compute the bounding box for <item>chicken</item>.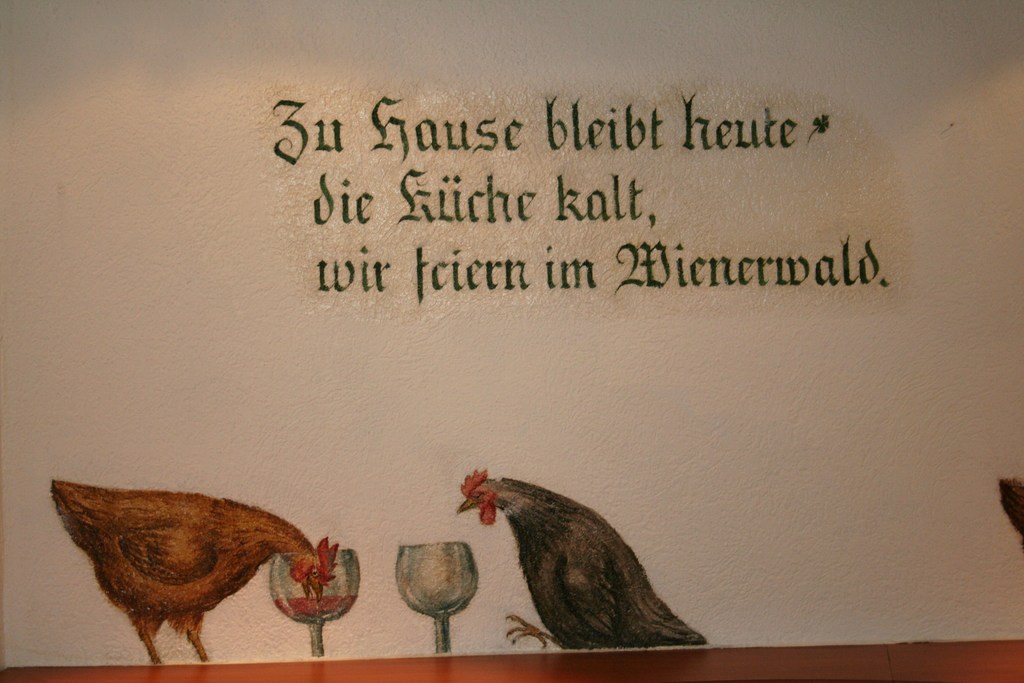
detection(458, 470, 708, 653).
